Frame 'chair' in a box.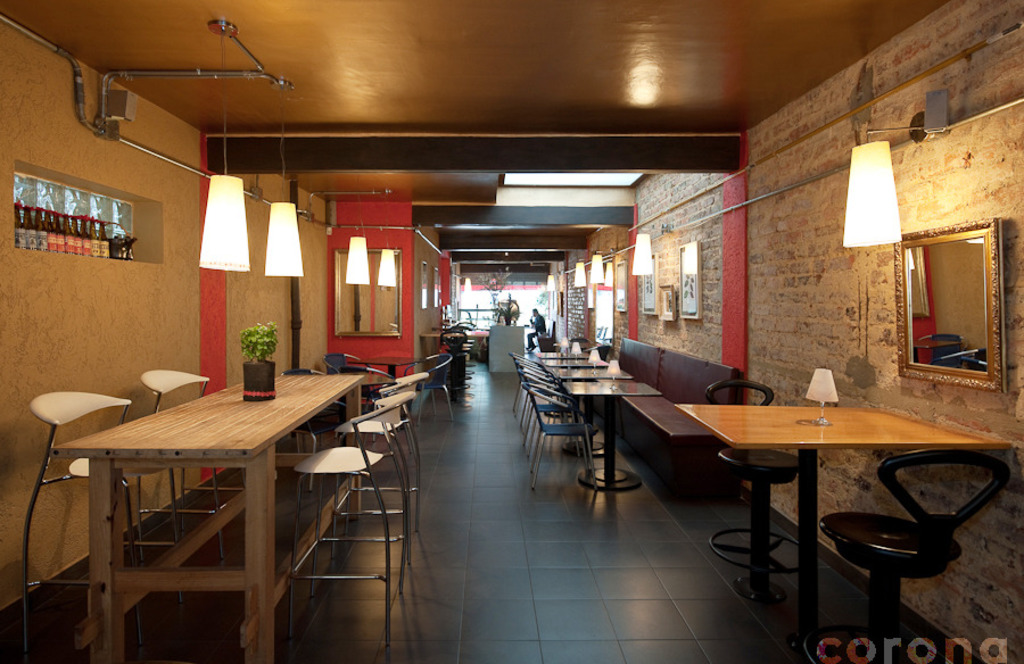
rect(800, 448, 1010, 663).
